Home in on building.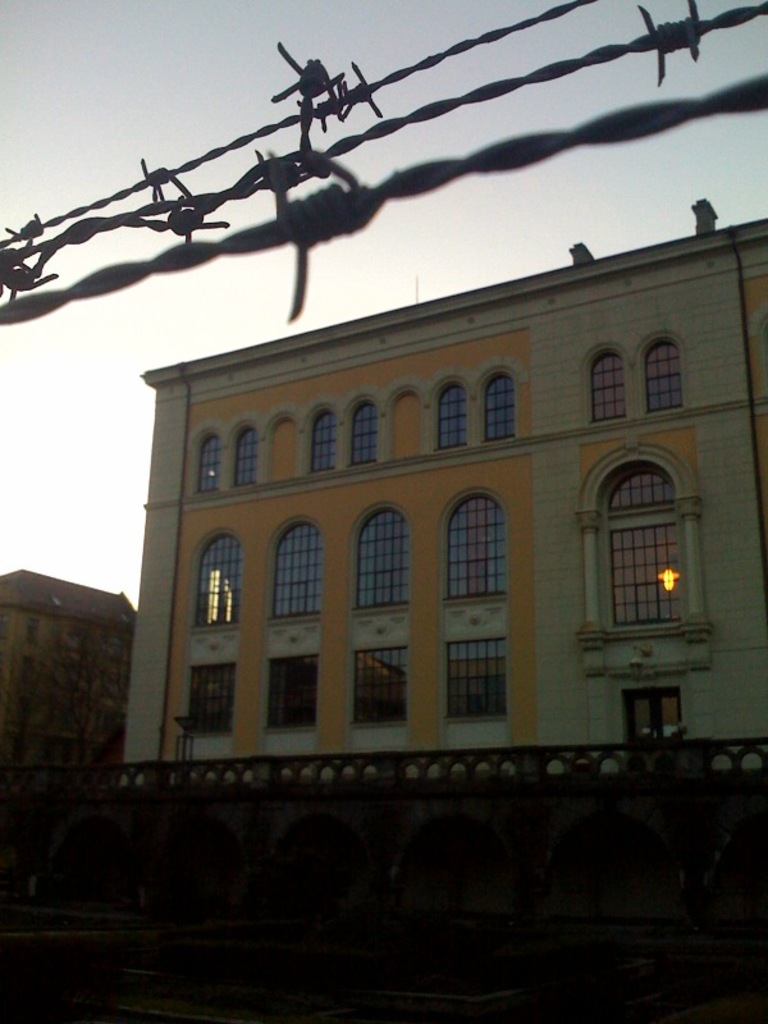
Homed in at 118,219,767,806.
